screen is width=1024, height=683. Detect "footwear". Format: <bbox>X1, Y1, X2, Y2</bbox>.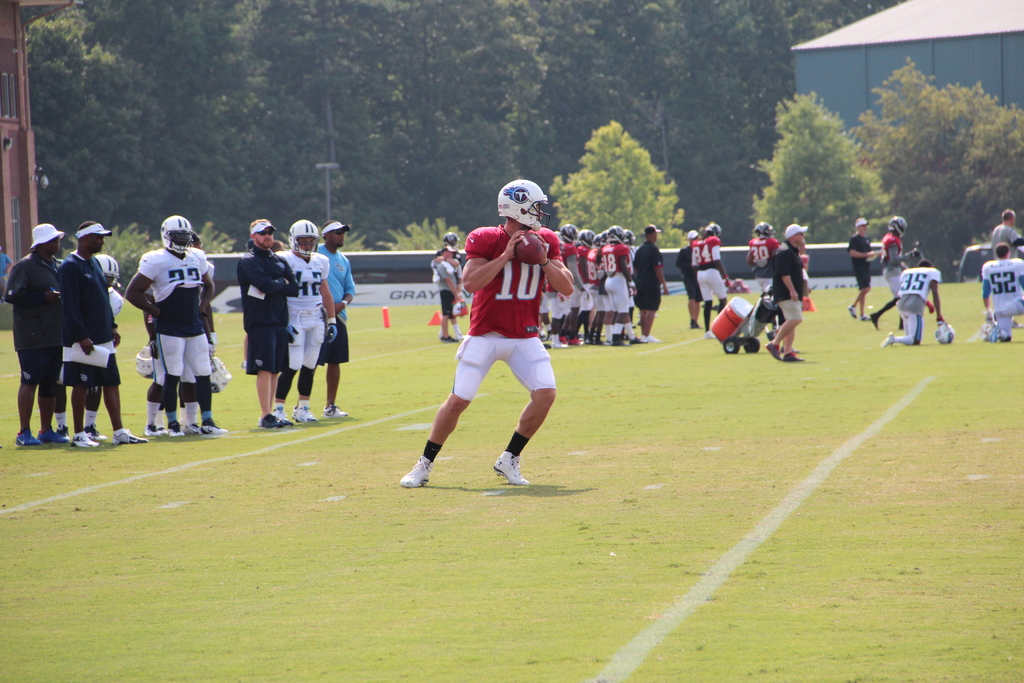
<bbox>631, 335, 643, 346</bbox>.
